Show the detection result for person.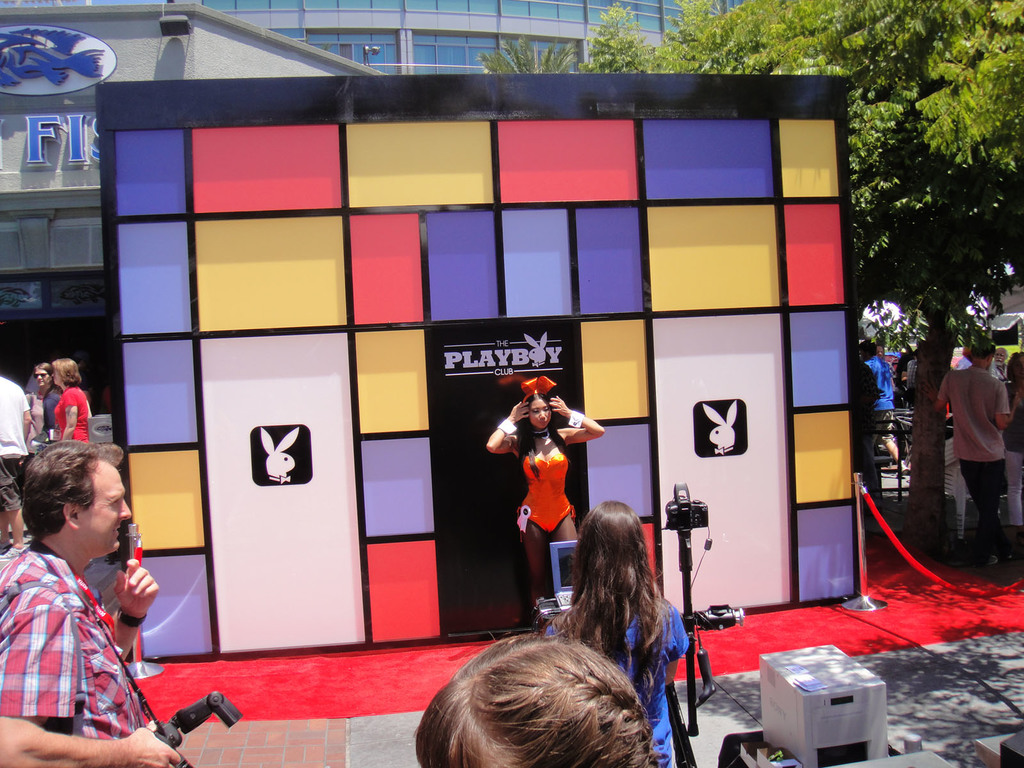
x1=0, y1=376, x2=40, y2=553.
